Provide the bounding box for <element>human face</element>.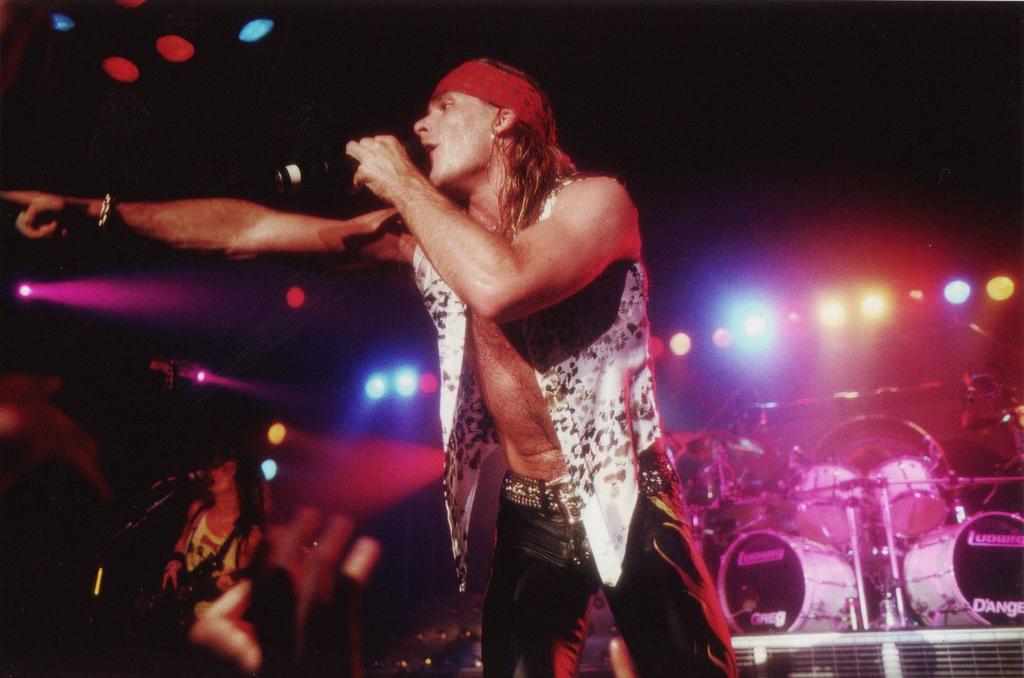
locate(210, 463, 234, 491).
